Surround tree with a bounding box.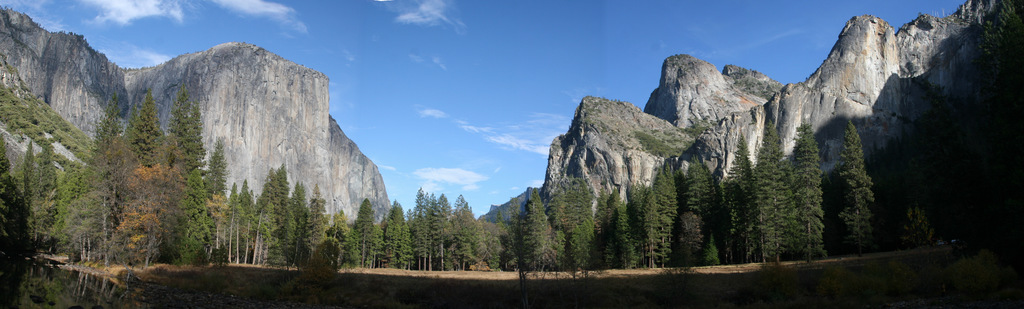
detection(642, 159, 670, 269).
